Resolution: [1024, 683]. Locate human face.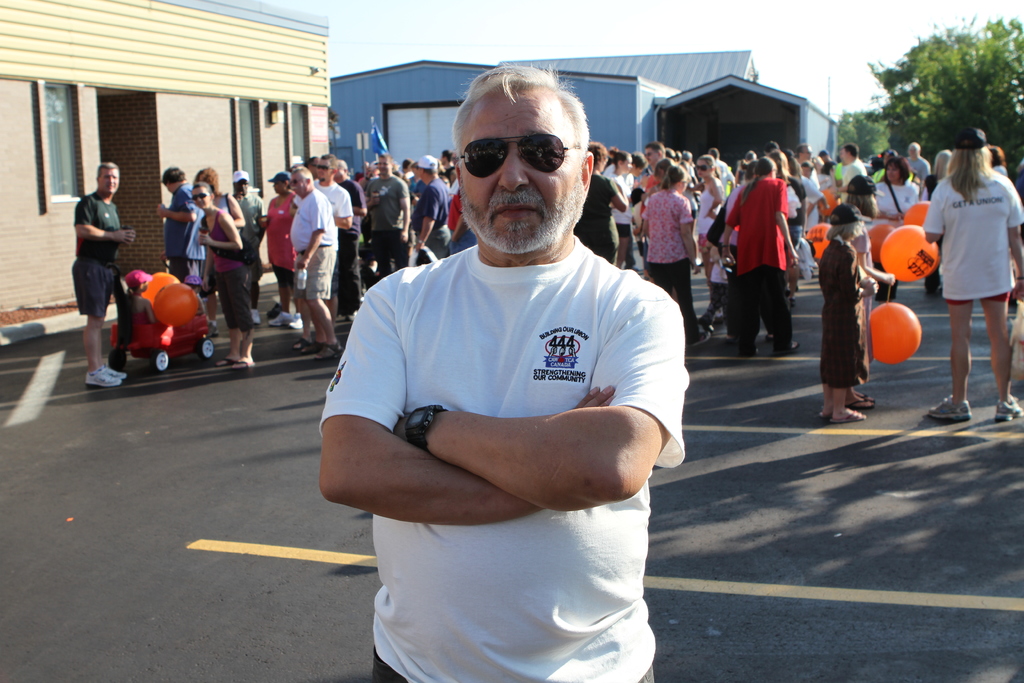
623, 157, 634, 174.
